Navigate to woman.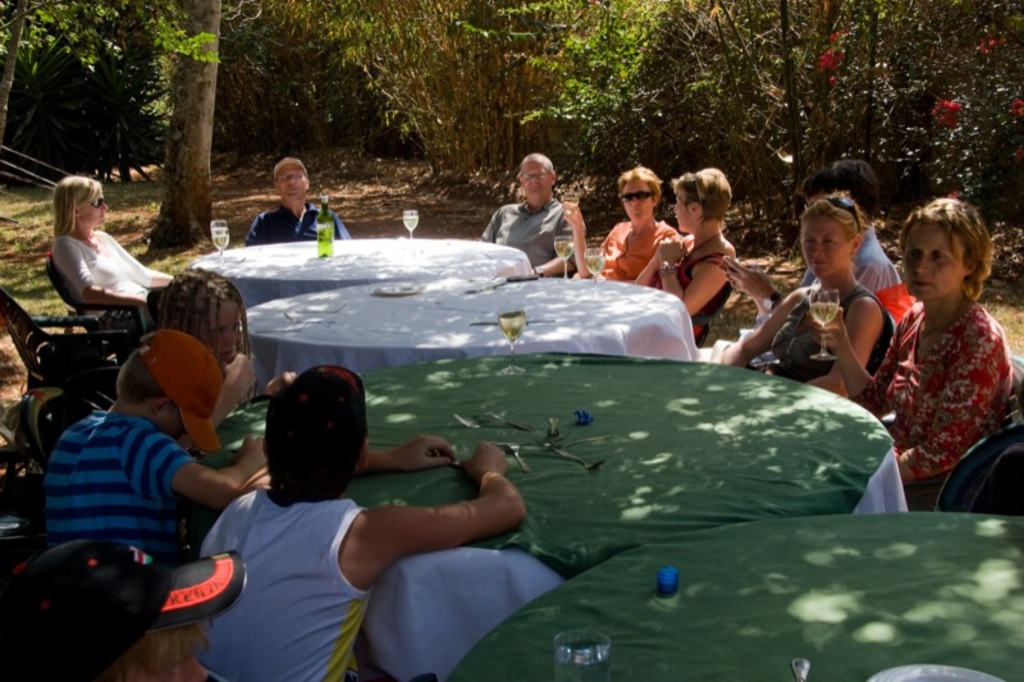
Navigation target: BBox(635, 168, 737, 343).
